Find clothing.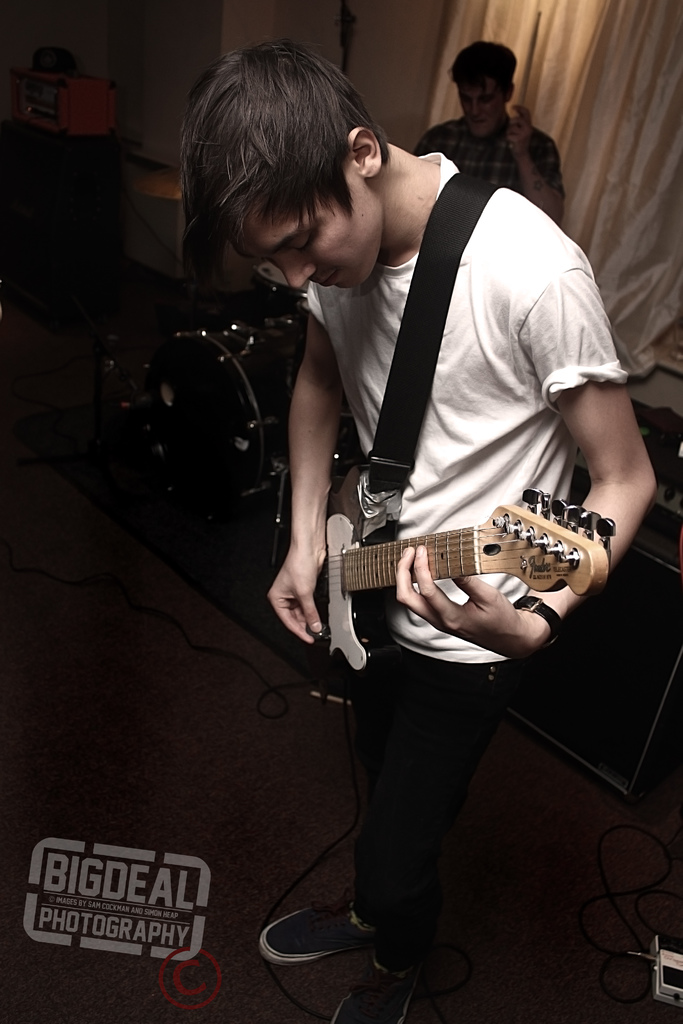
box=[307, 152, 625, 970].
